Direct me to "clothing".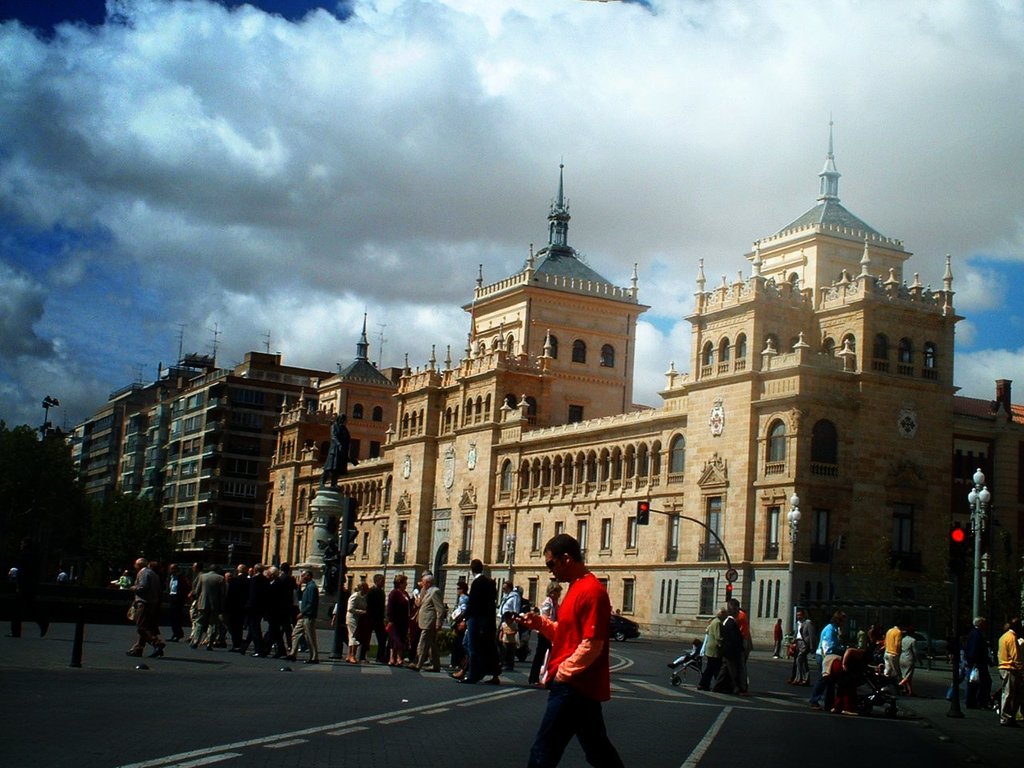
Direction: (262,570,294,650).
